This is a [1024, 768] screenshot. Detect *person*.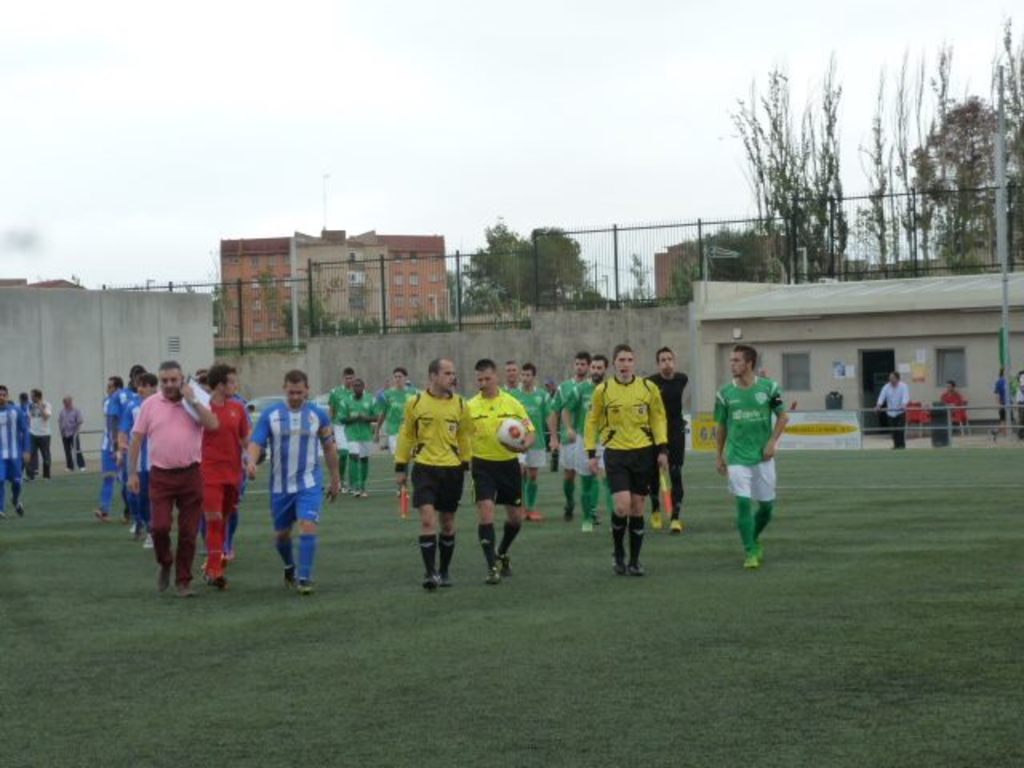
{"left": 27, "top": 384, "right": 54, "bottom": 480}.
